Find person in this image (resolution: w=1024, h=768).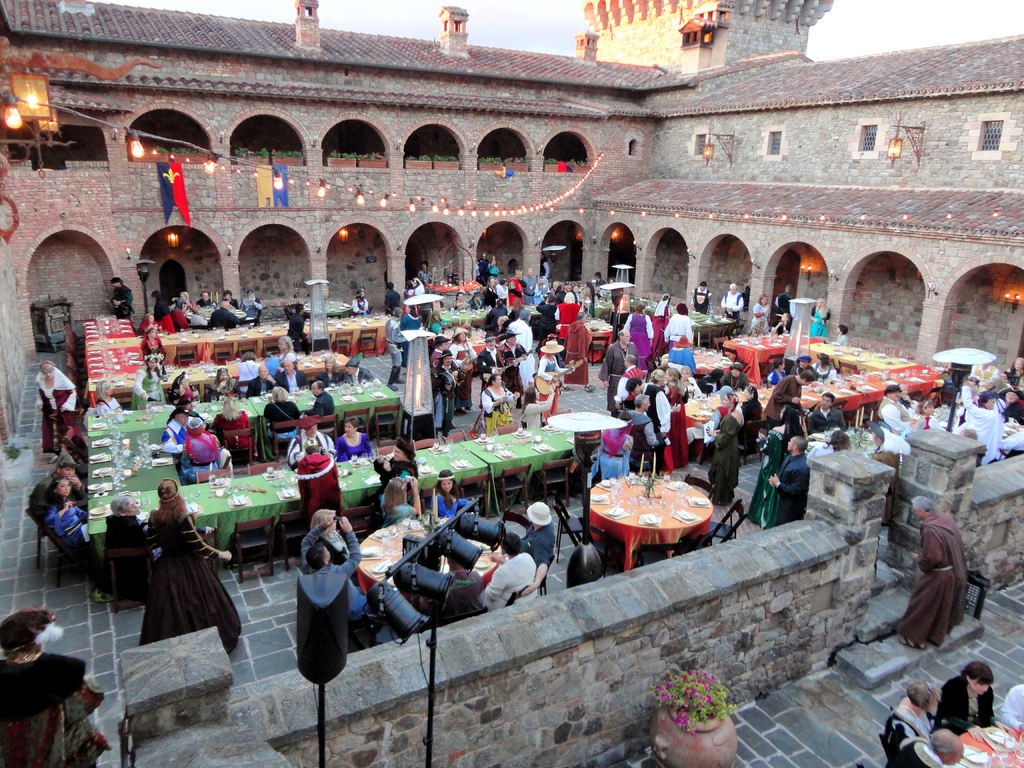
x1=138 y1=478 x2=239 y2=650.
